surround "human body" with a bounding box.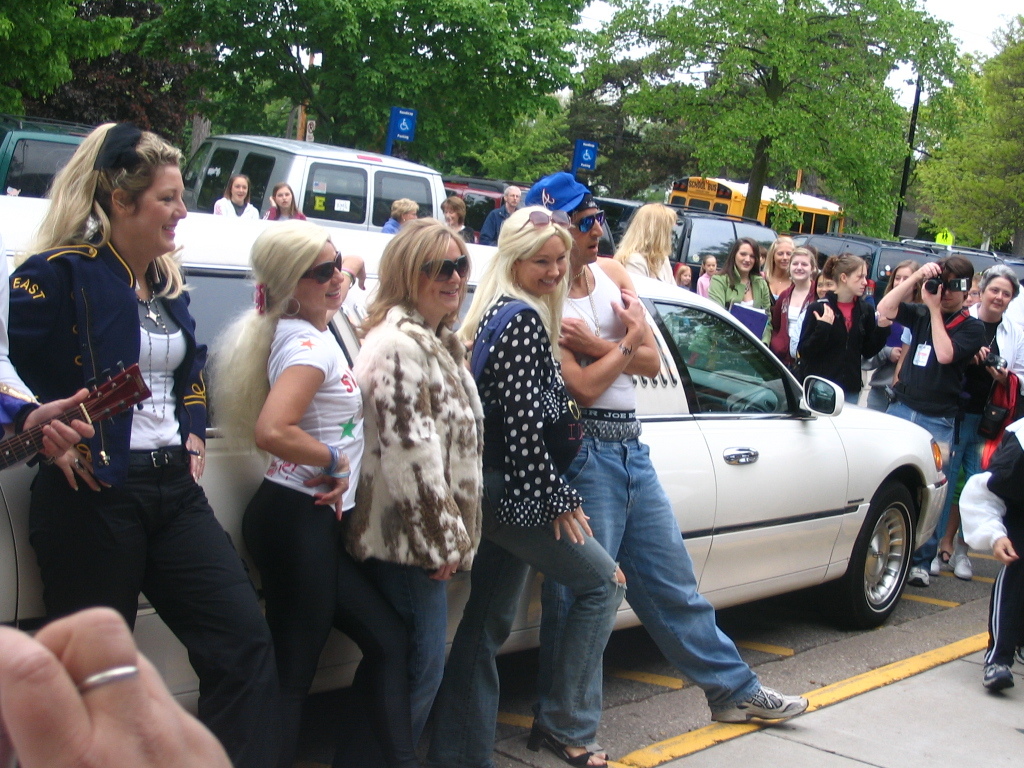
482,288,614,767.
